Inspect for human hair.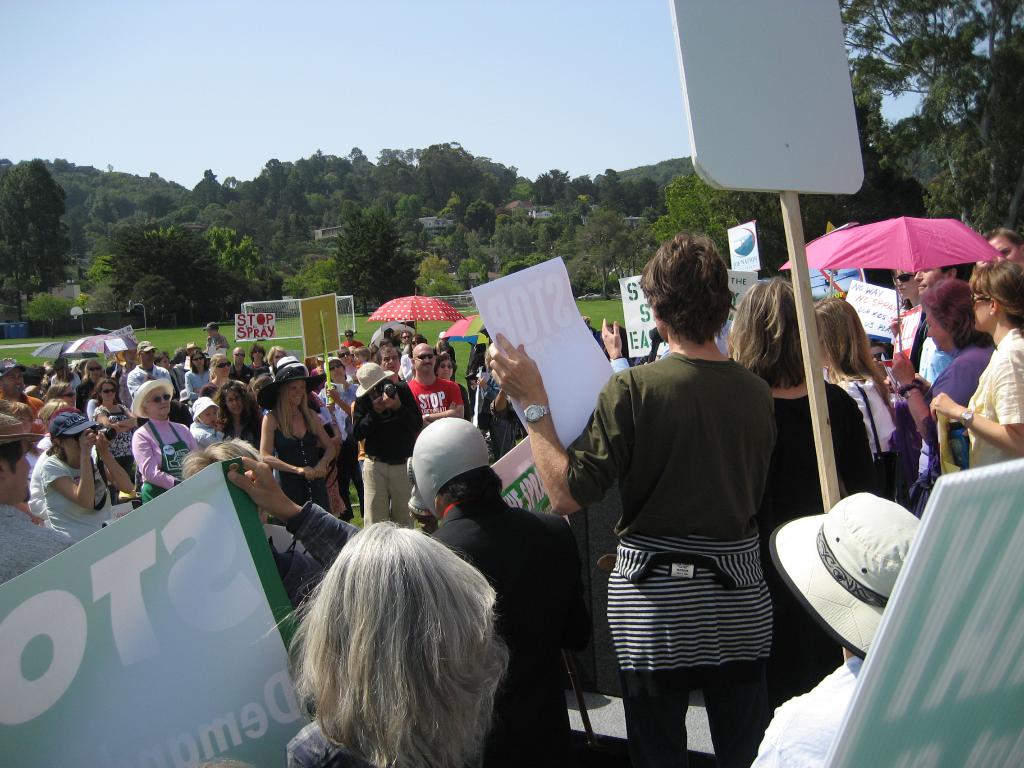
Inspection: detection(92, 380, 112, 398).
